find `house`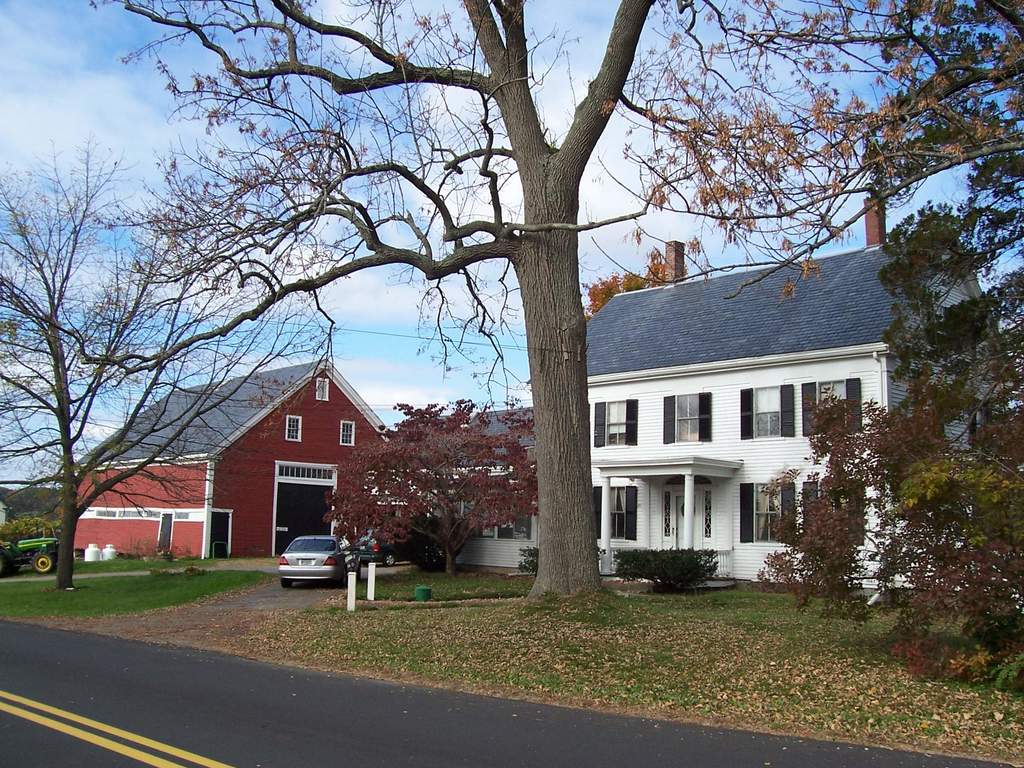
Rect(56, 346, 394, 561)
